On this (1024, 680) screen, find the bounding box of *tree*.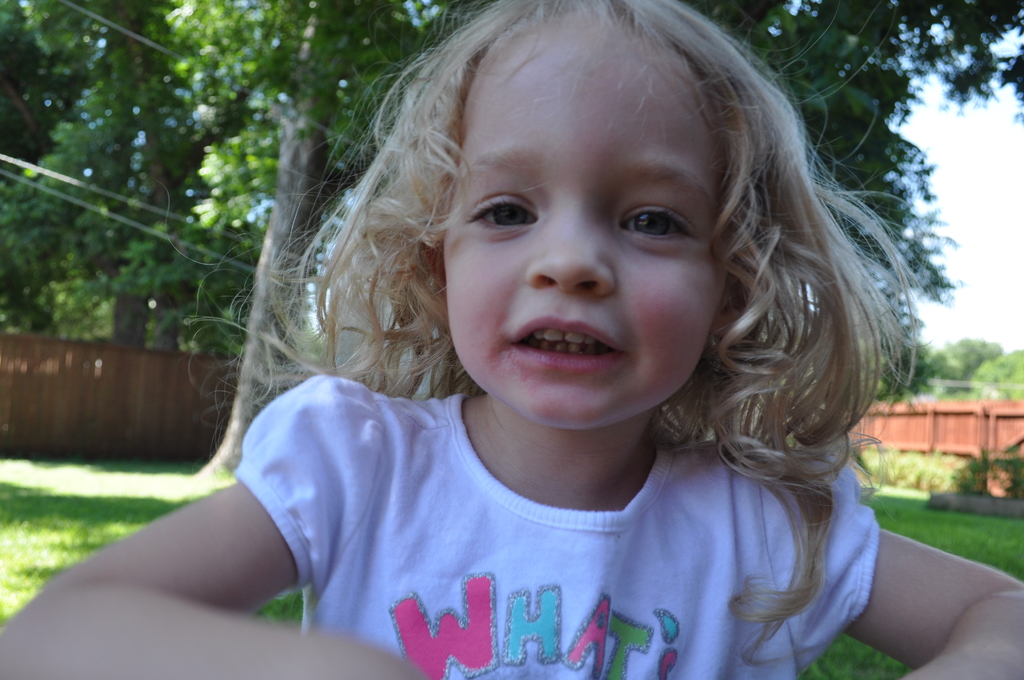
Bounding box: 925,336,1008,387.
